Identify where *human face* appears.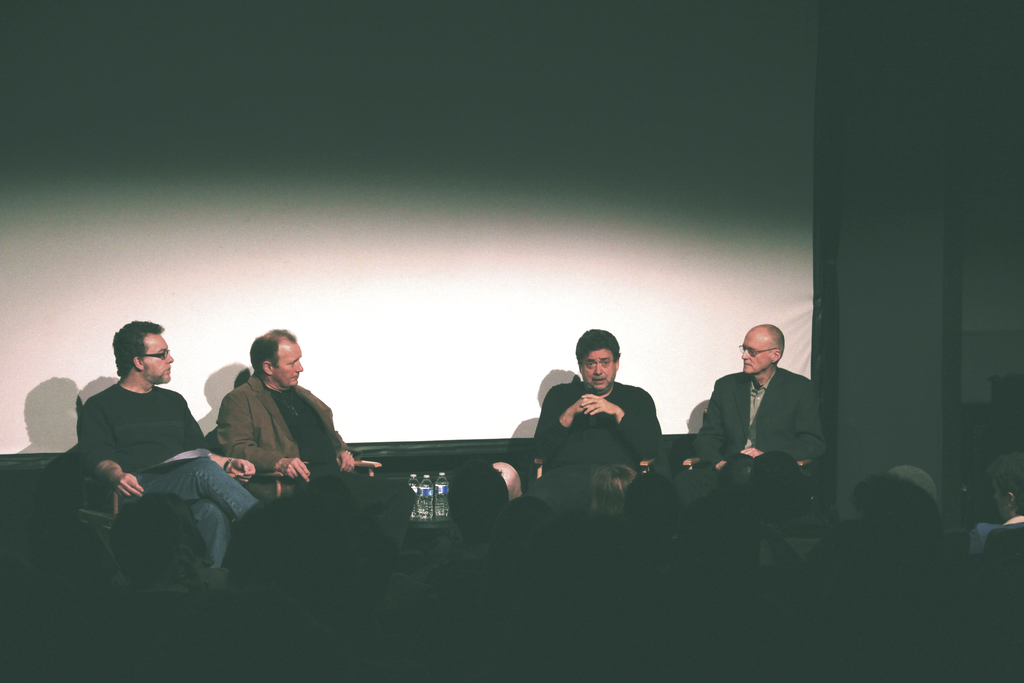
Appears at <region>585, 349, 615, 388</region>.
